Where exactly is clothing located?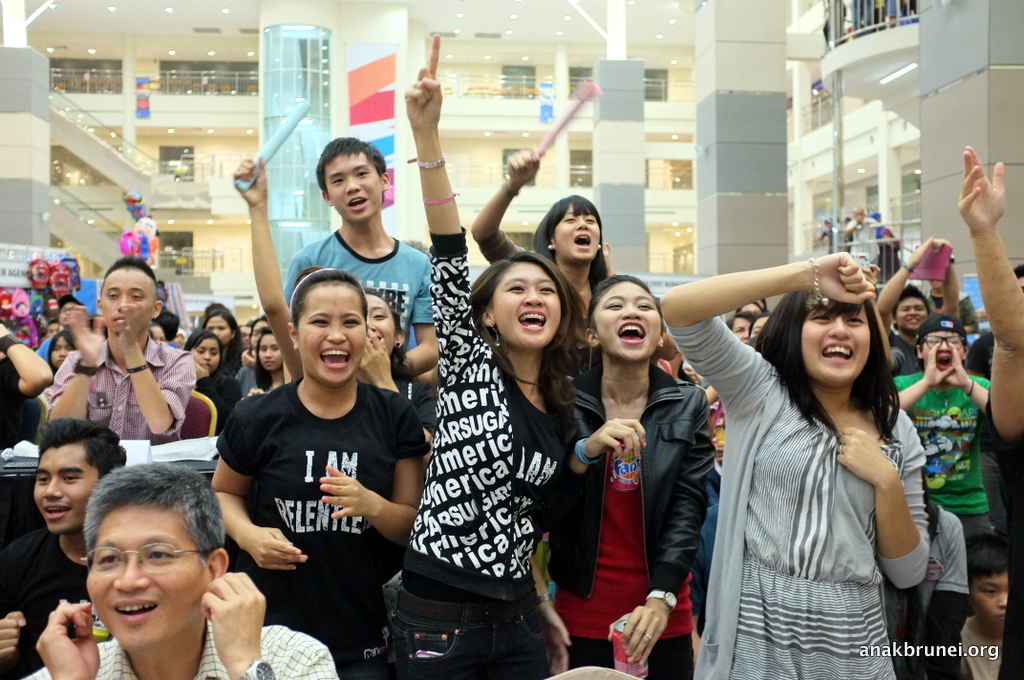
Its bounding box is left=396, top=239, right=563, bottom=679.
